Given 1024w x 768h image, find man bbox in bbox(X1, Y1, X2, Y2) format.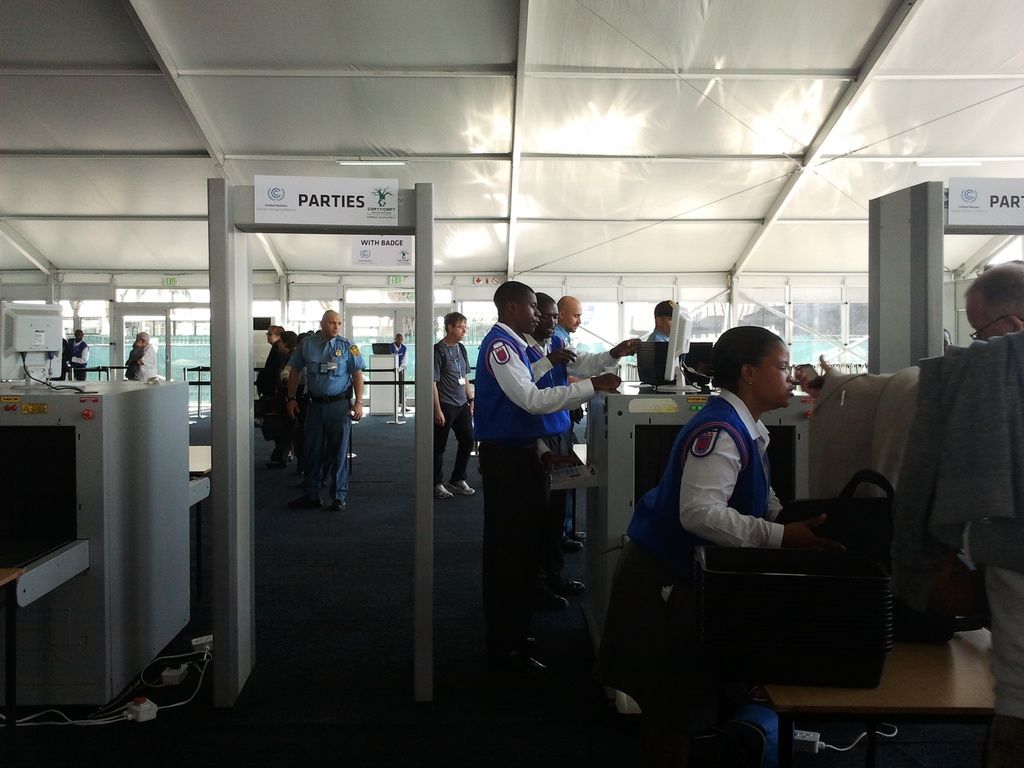
bbox(551, 294, 588, 554).
